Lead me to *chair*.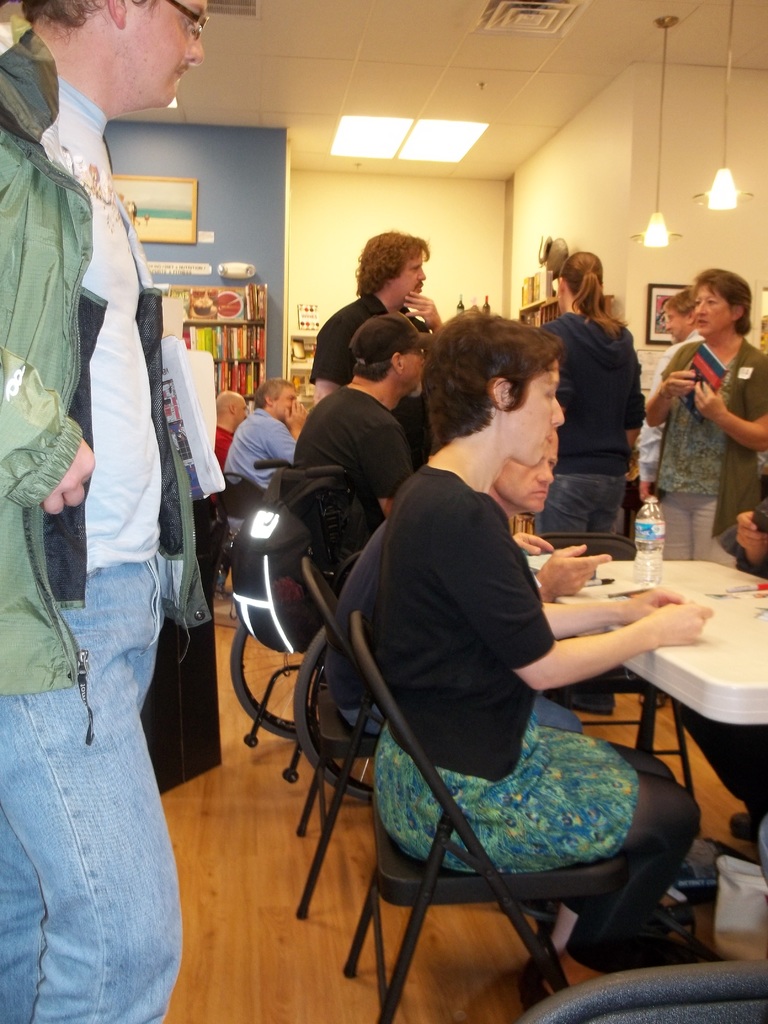
Lead to 303 578 675 1005.
